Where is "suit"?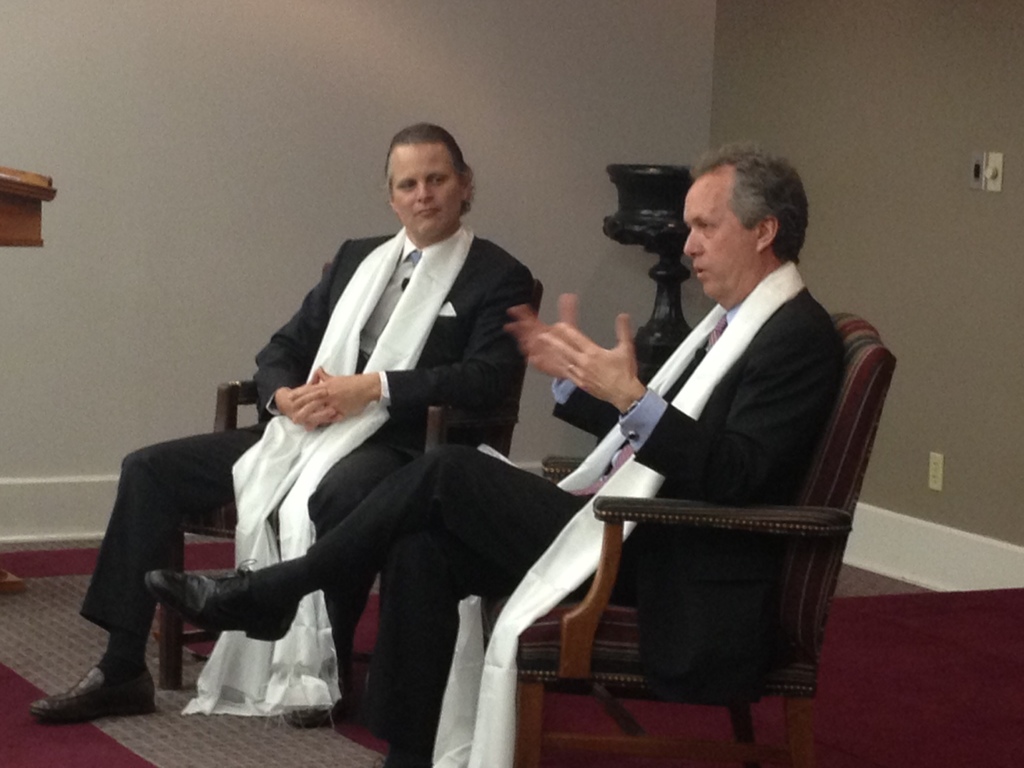
307:259:849:749.
